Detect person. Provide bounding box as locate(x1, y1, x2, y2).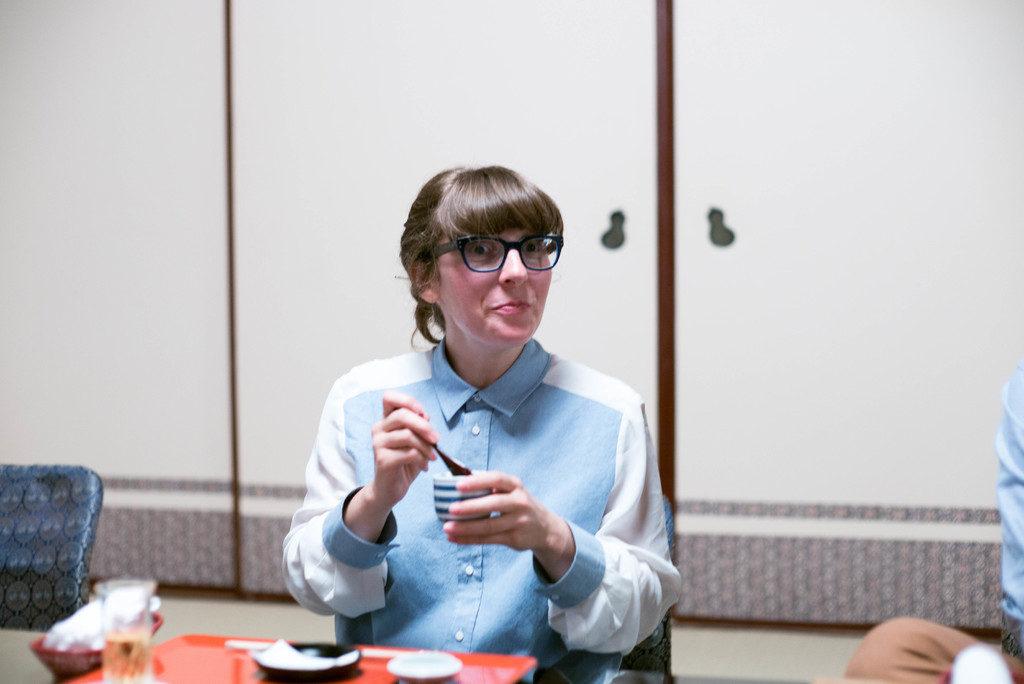
locate(846, 366, 1023, 683).
